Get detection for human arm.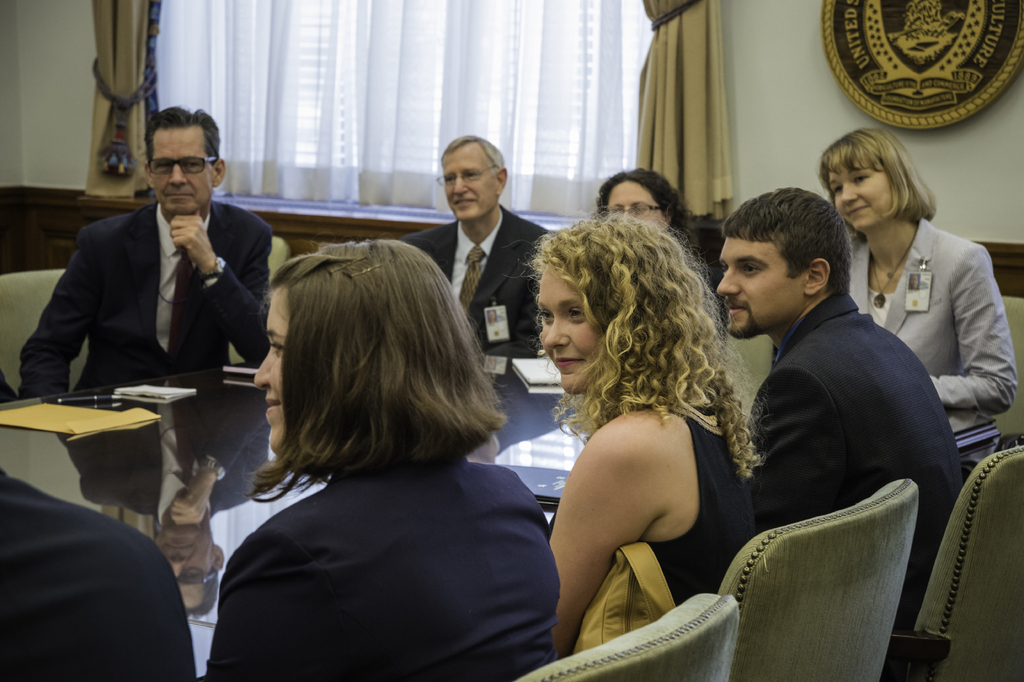
Detection: region(205, 519, 343, 681).
